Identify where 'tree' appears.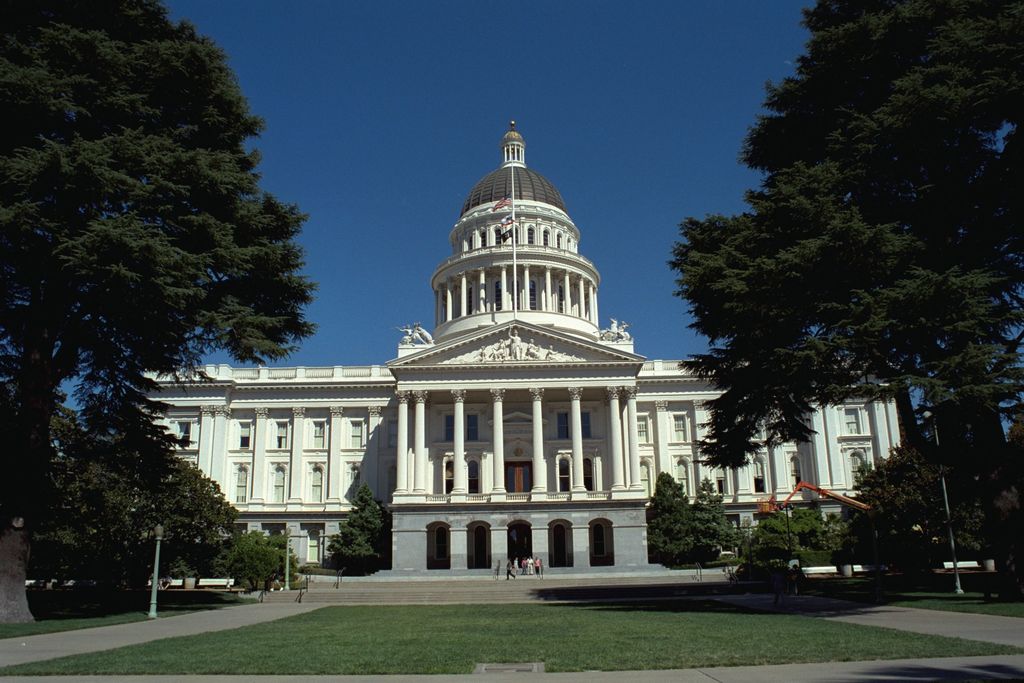
Appears at <region>662, 472, 733, 567</region>.
